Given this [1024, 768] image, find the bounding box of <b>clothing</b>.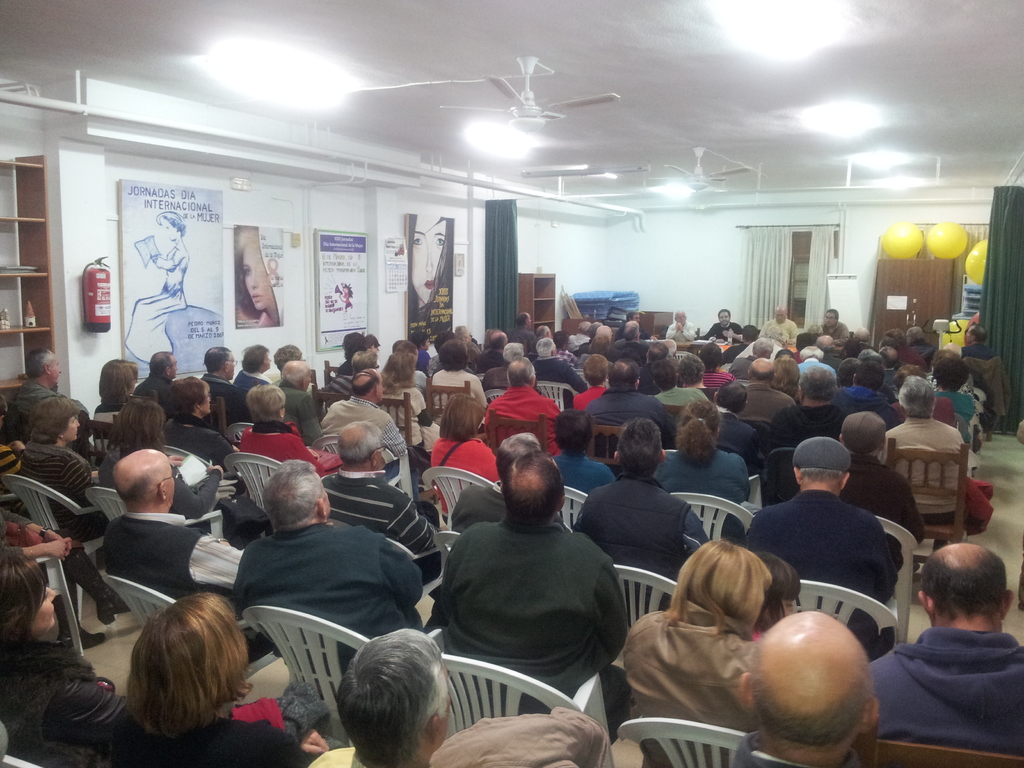
579, 471, 705, 594.
